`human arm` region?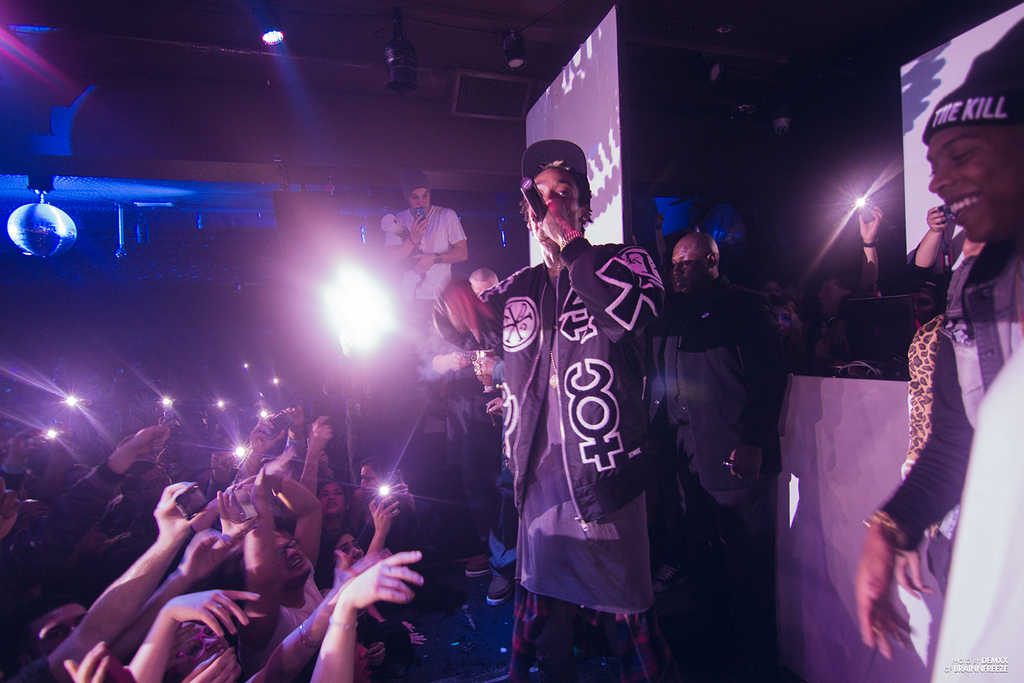
251,566,360,682
